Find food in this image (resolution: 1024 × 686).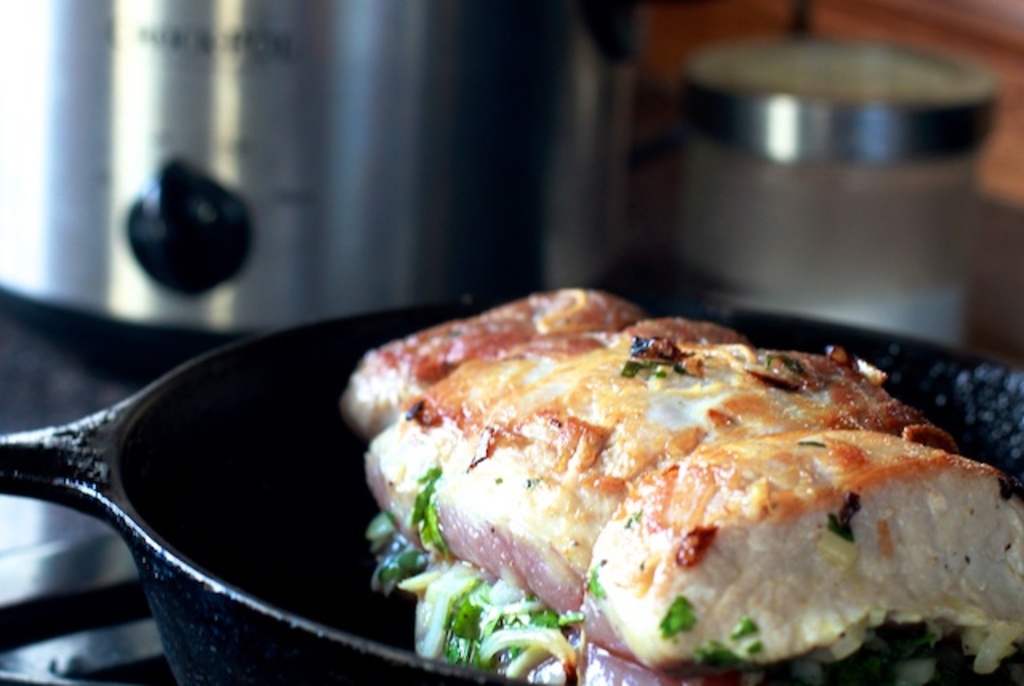
<region>331, 281, 1000, 678</region>.
